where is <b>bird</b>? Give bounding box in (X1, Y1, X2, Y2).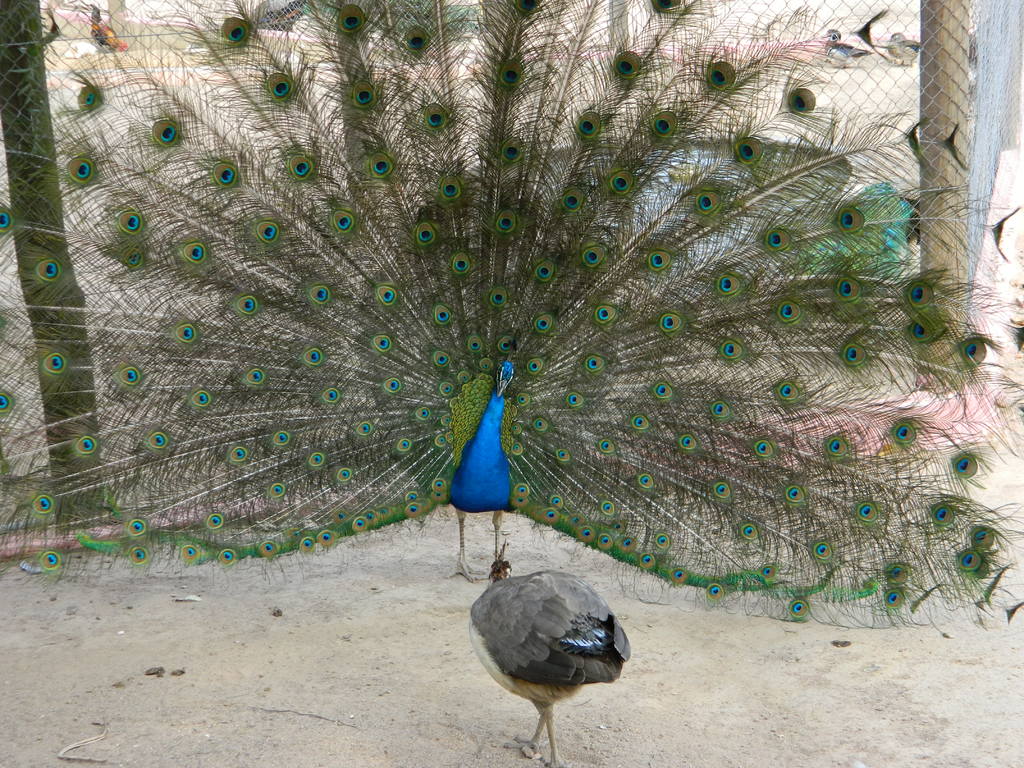
(461, 532, 630, 767).
